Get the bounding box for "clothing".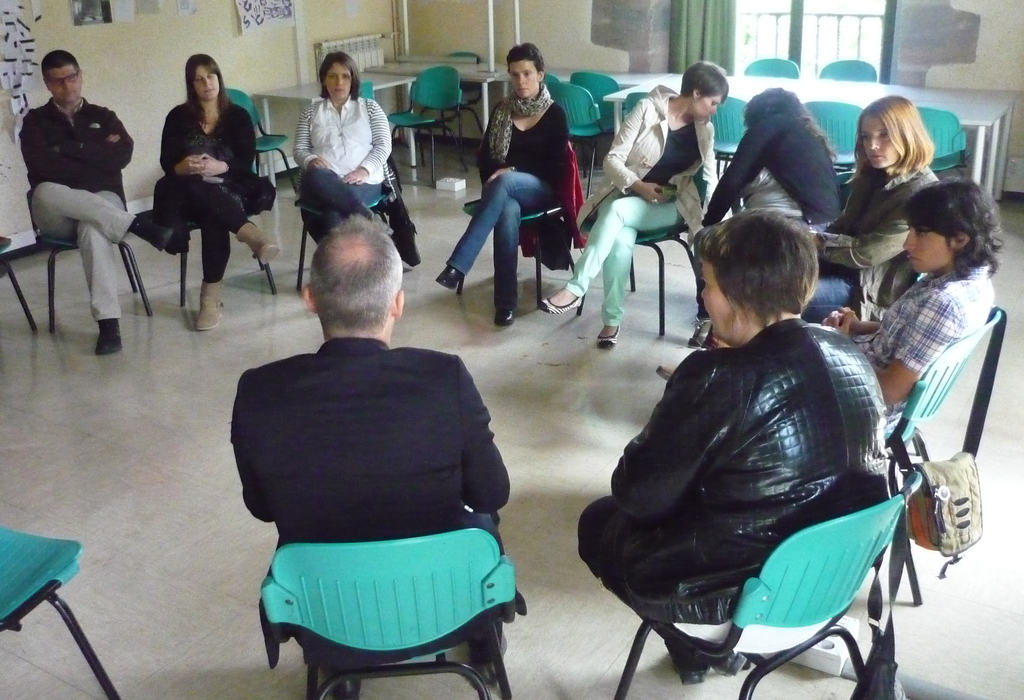
detection(225, 338, 520, 555).
